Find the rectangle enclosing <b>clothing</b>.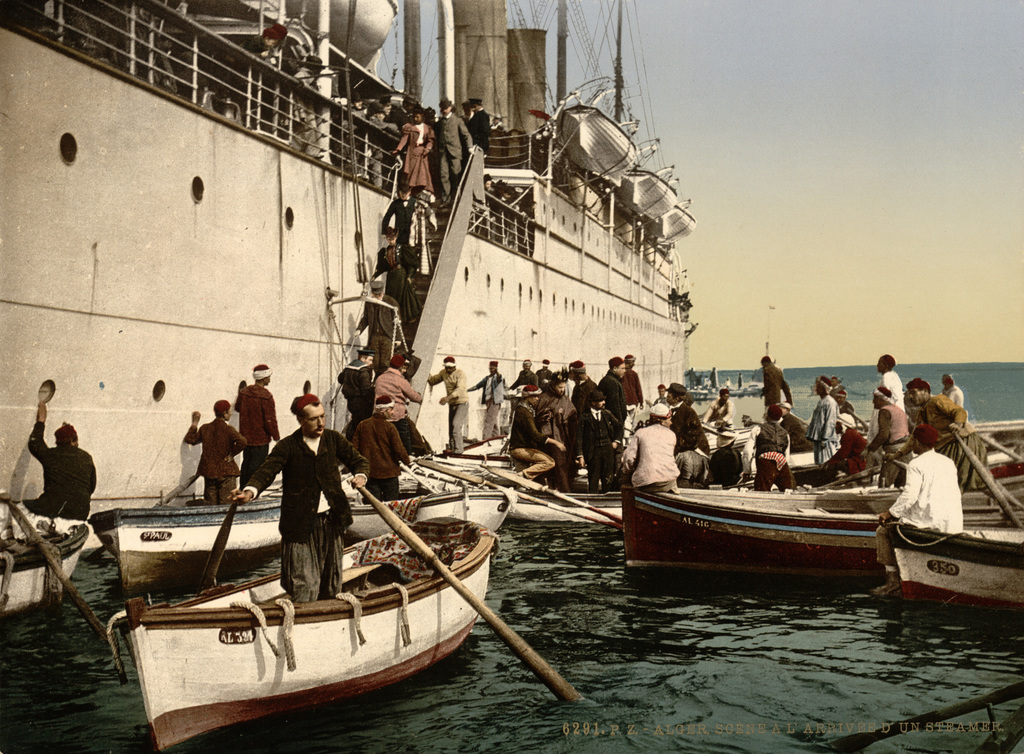
<region>880, 363, 909, 420</region>.
